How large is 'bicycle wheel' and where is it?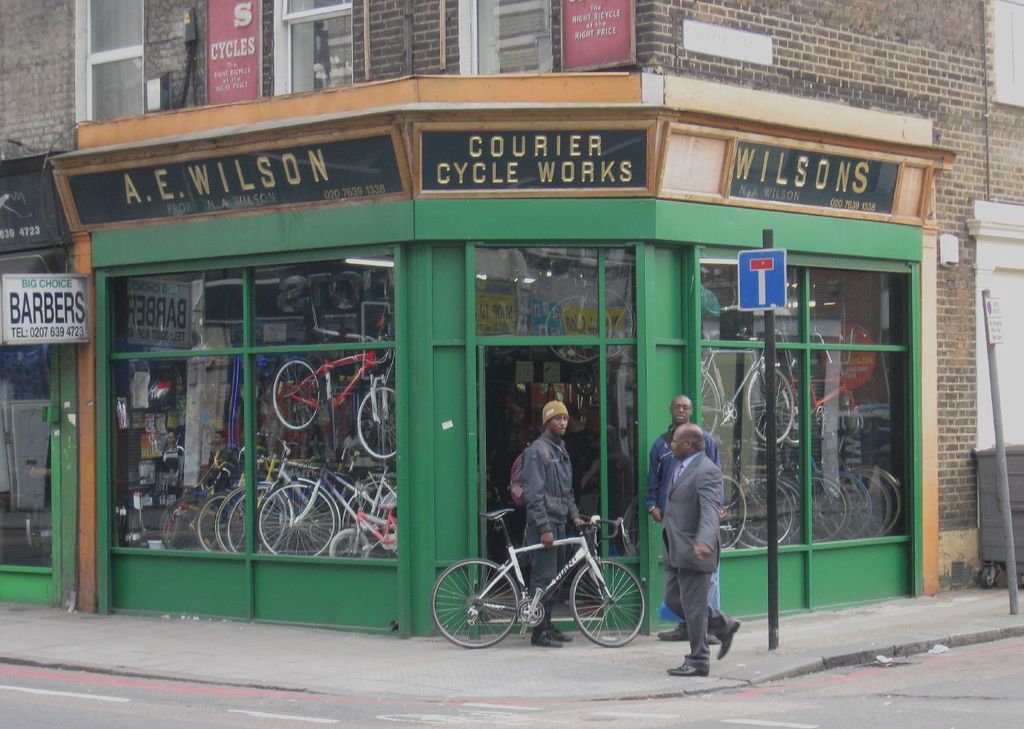
Bounding box: [left=541, top=293, right=613, bottom=371].
